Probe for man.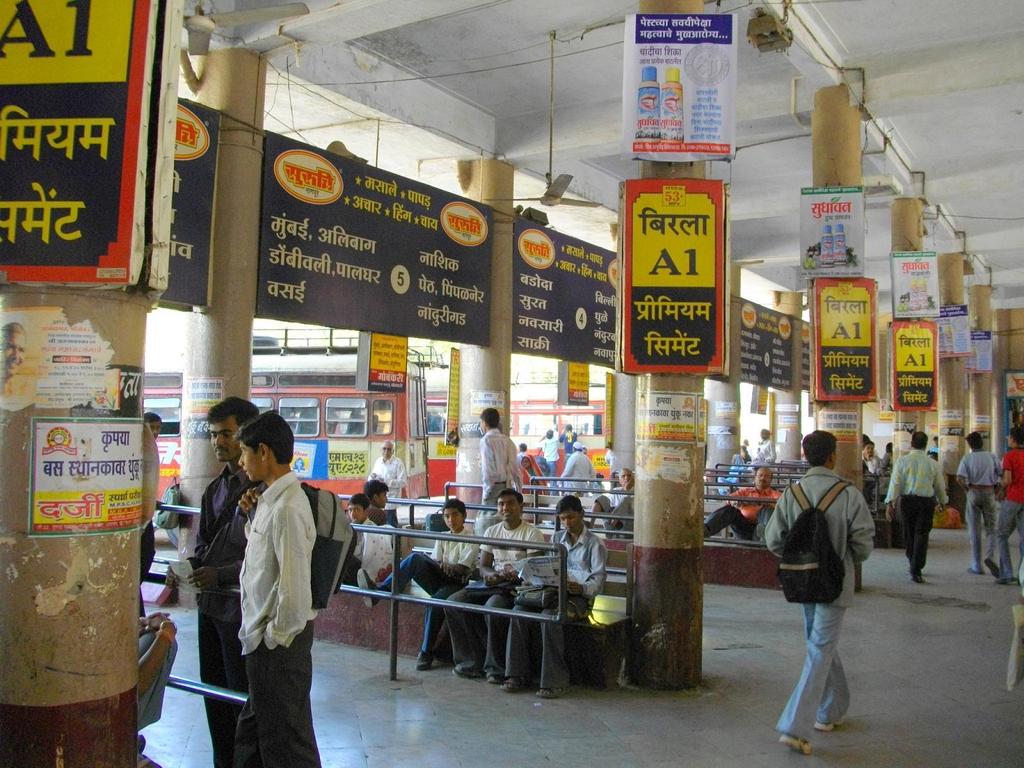
Probe result: <bbox>885, 433, 949, 584</bbox>.
